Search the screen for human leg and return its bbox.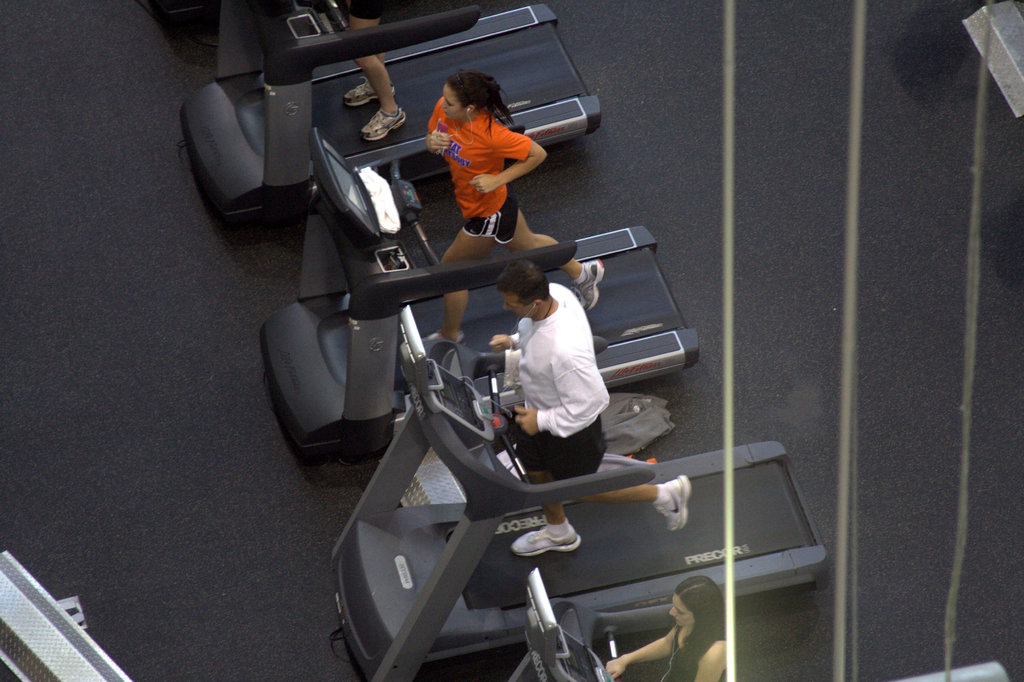
Found: box(348, 19, 404, 140).
